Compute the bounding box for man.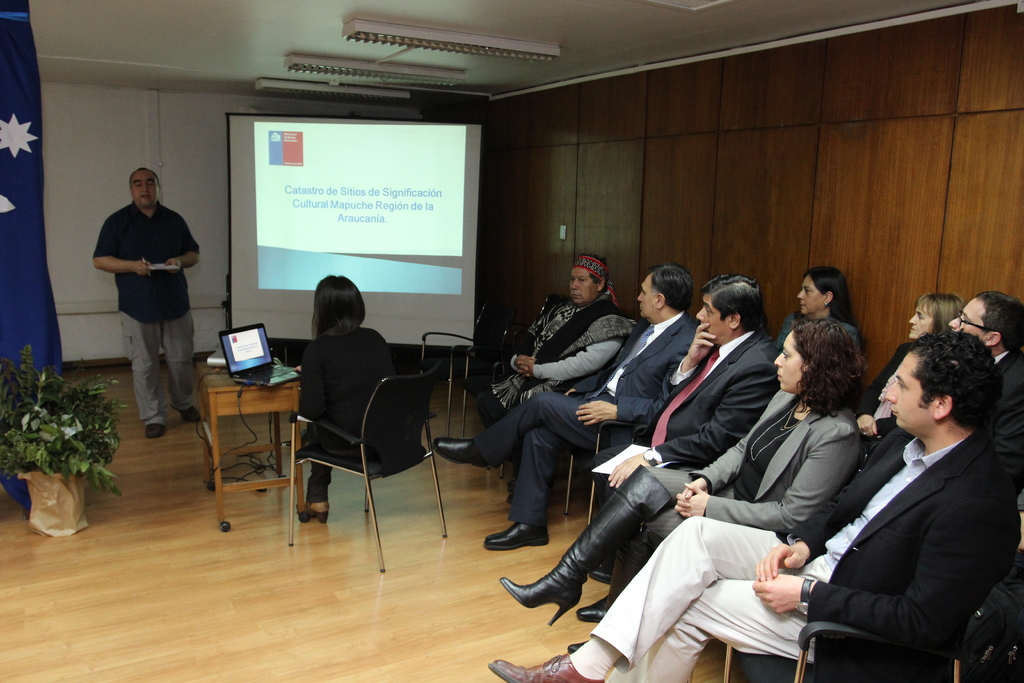
(90, 179, 197, 445).
